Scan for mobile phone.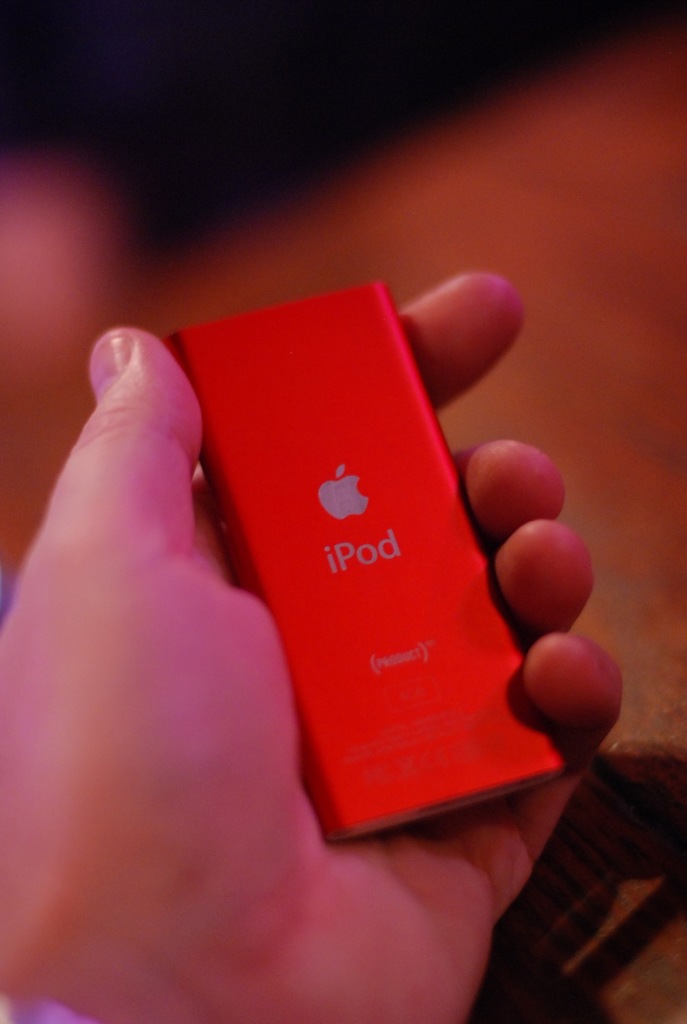
Scan result: [left=171, top=280, right=573, bottom=847].
